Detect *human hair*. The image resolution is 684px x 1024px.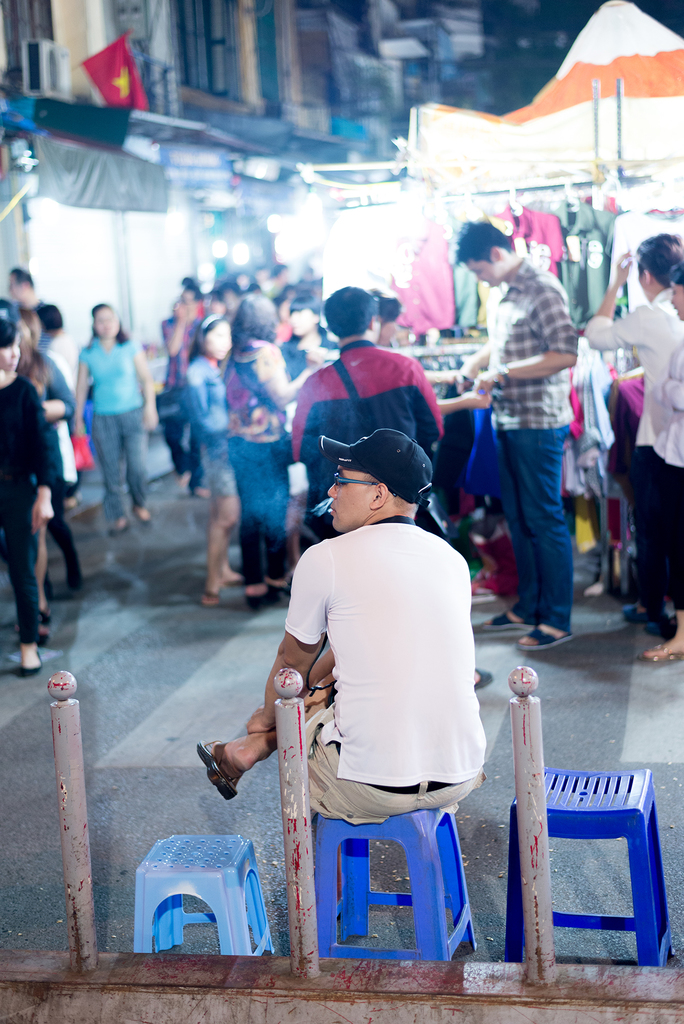
[13,308,53,392].
